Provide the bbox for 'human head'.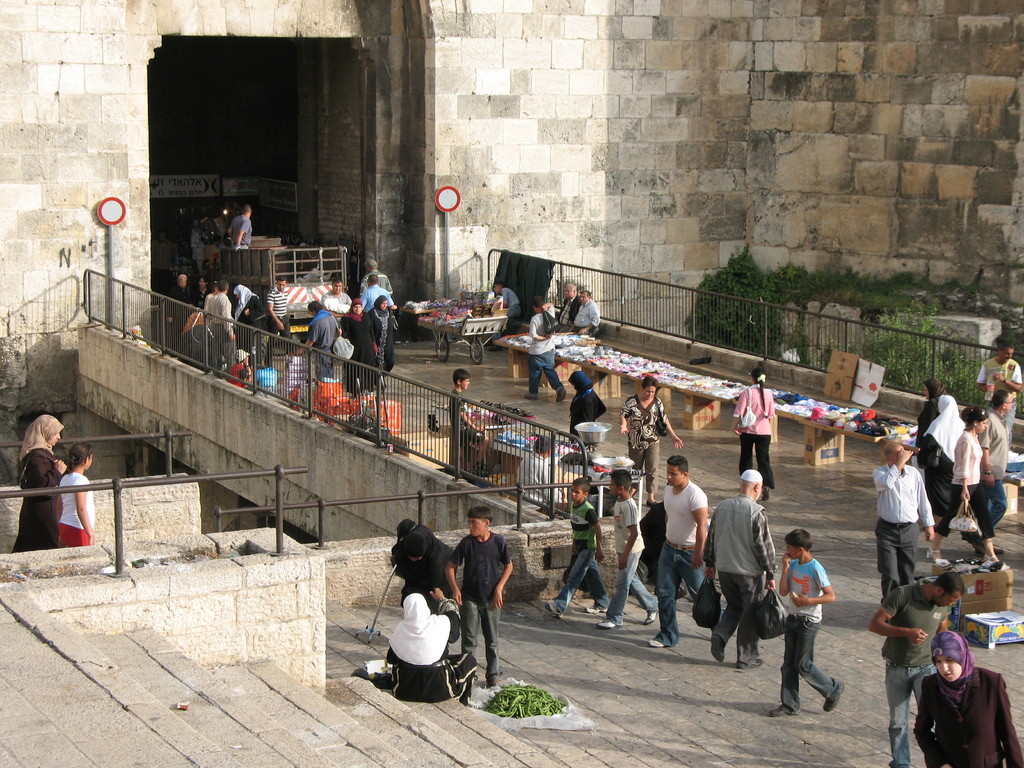
crop(923, 378, 946, 399).
